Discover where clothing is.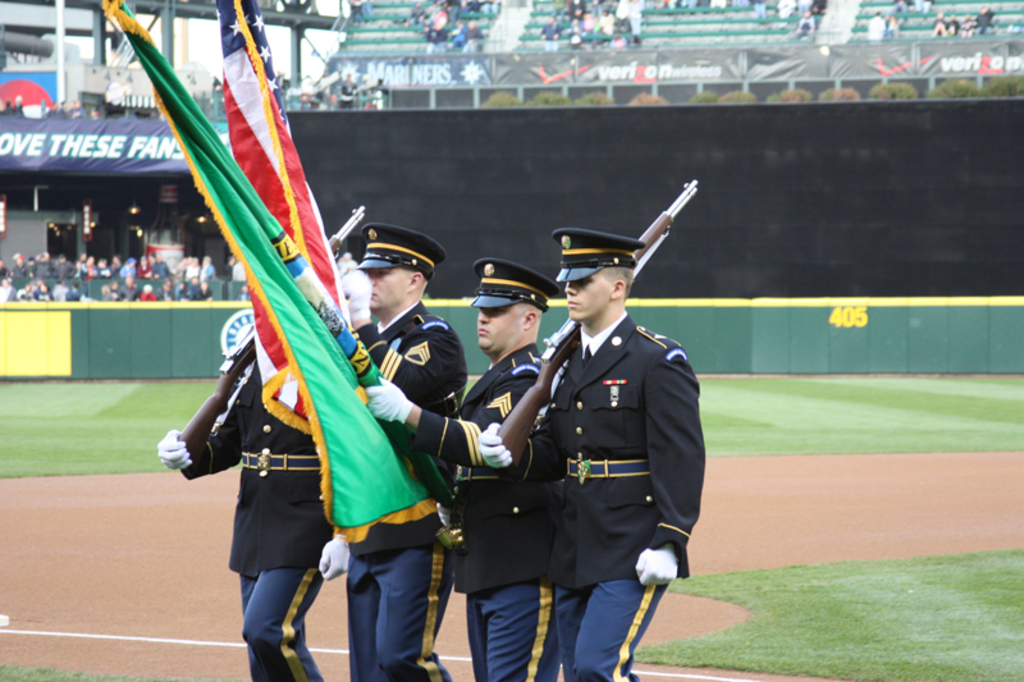
Discovered at pyautogui.locateOnScreen(466, 262, 707, 640).
